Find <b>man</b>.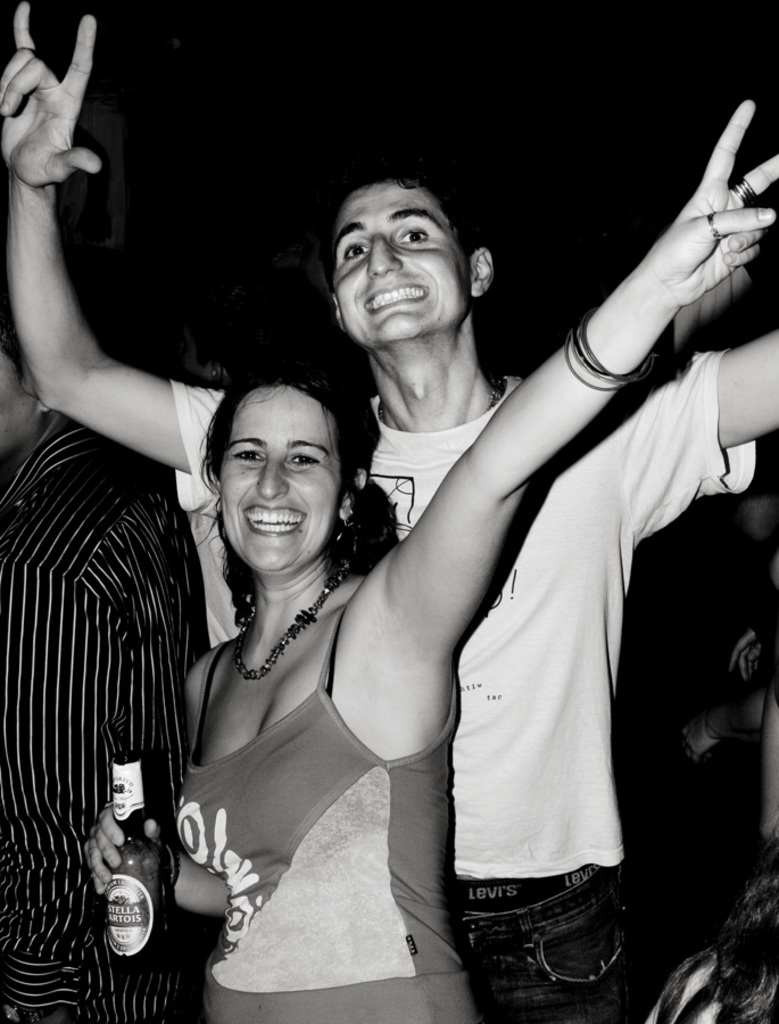
(left=0, top=325, right=215, bottom=1021).
